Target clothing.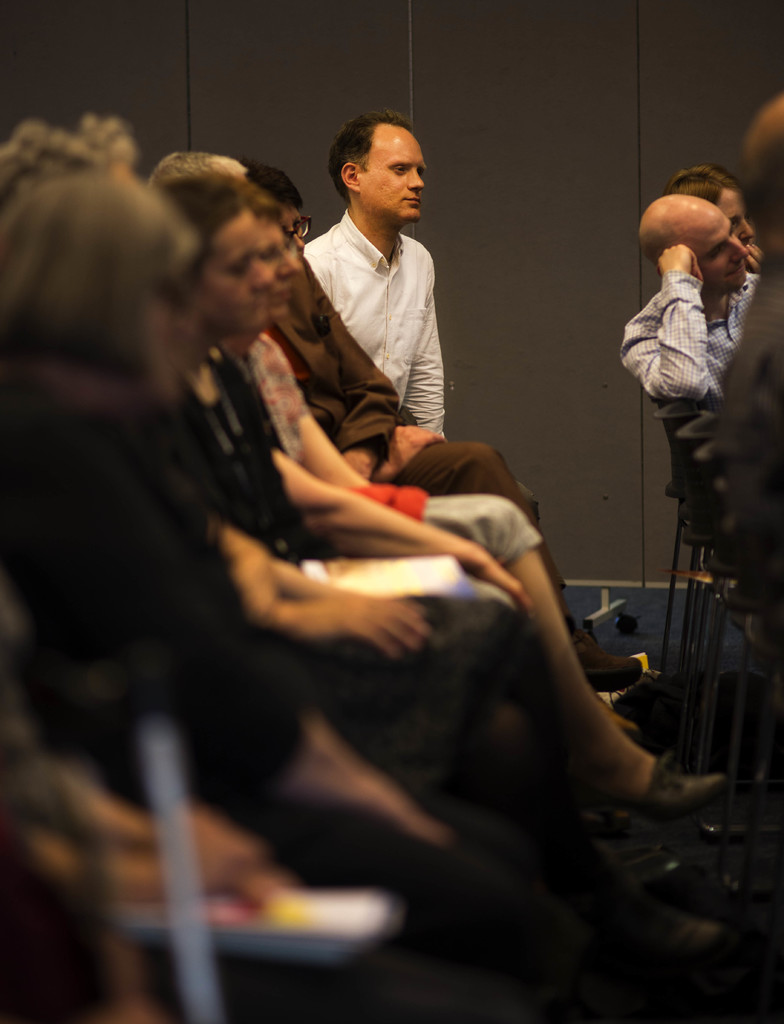
Target region: bbox=(617, 273, 764, 428).
